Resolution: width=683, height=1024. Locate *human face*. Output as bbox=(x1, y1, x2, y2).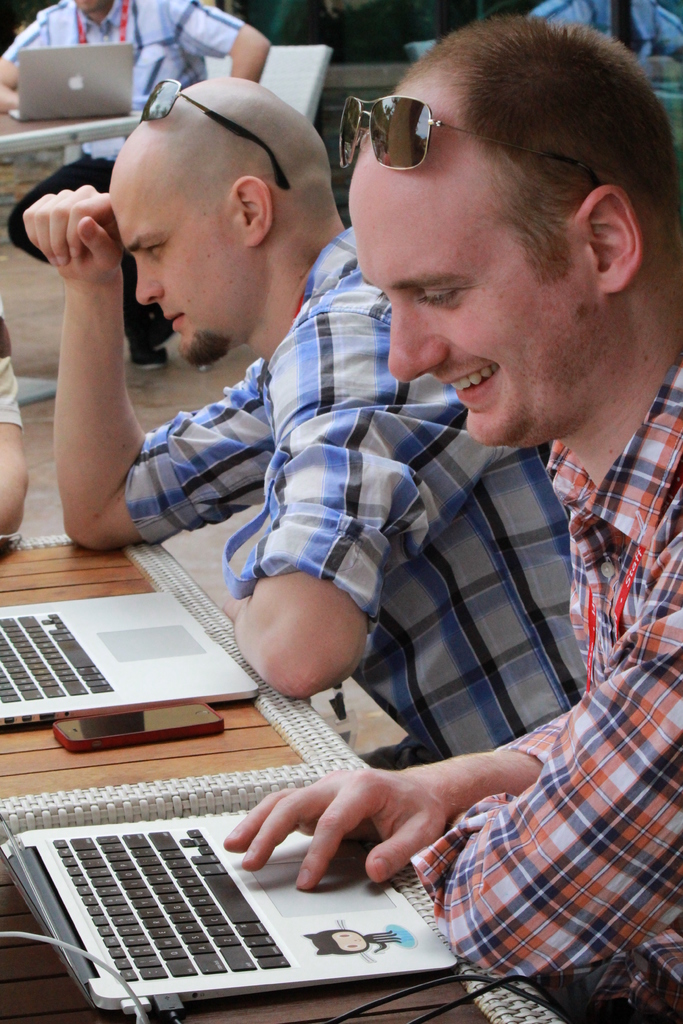
bbox=(350, 172, 614, 448).
